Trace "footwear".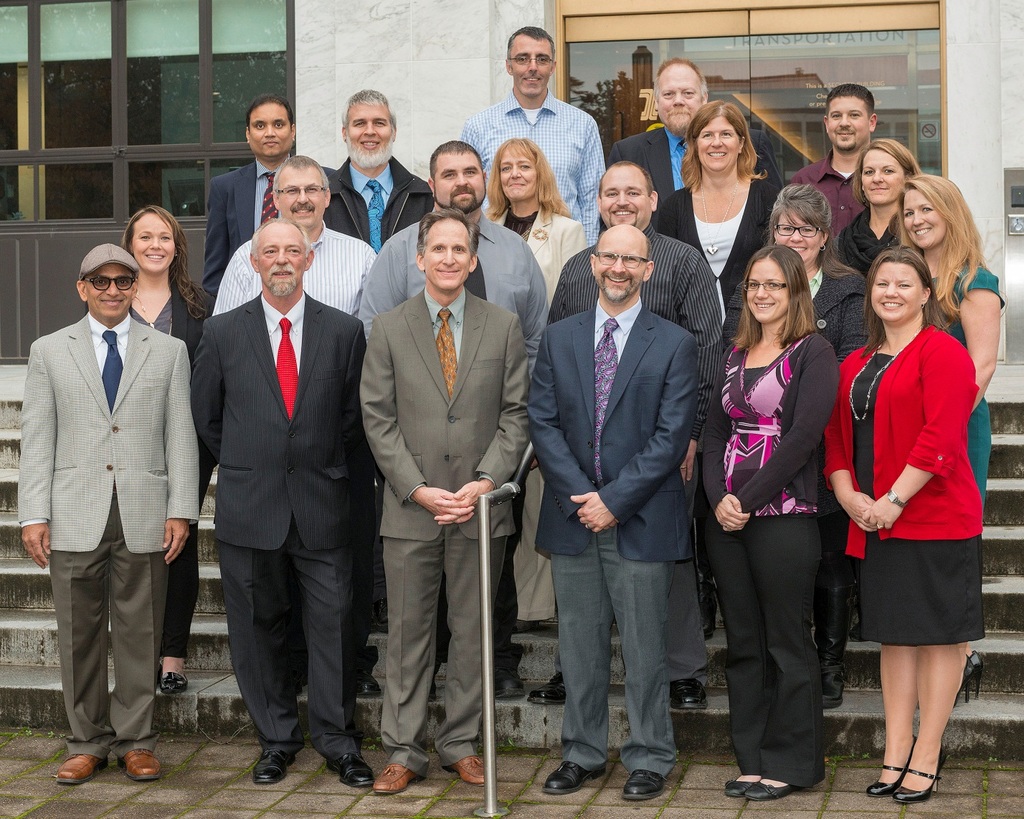
Traced to 250:739:294:783.
